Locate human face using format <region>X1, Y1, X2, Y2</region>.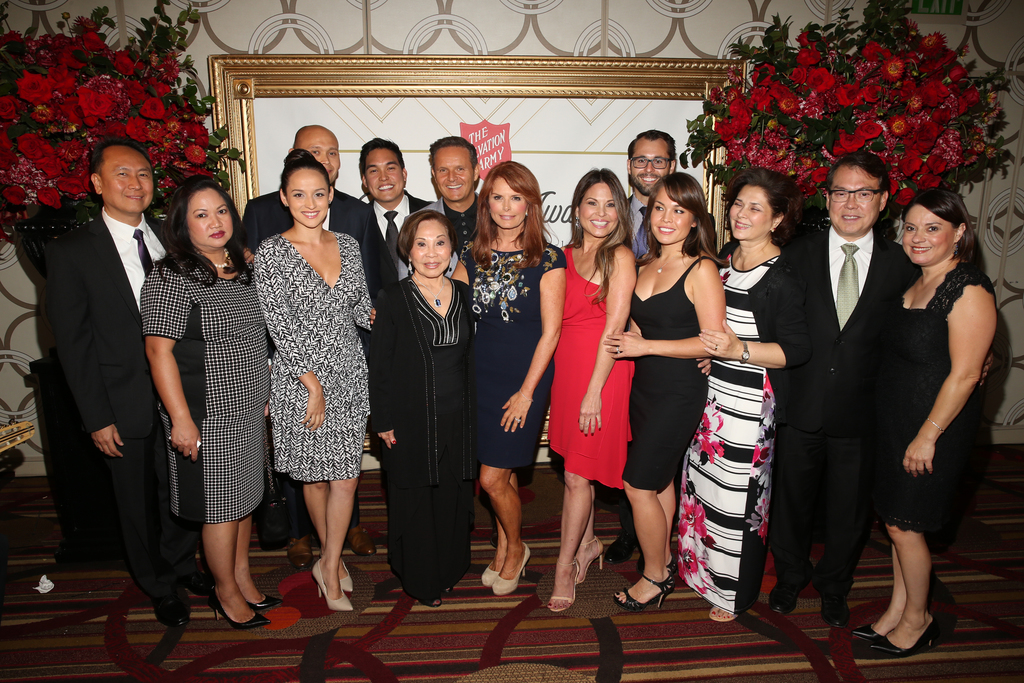
<region>102, 149, 154, 213</region>.
